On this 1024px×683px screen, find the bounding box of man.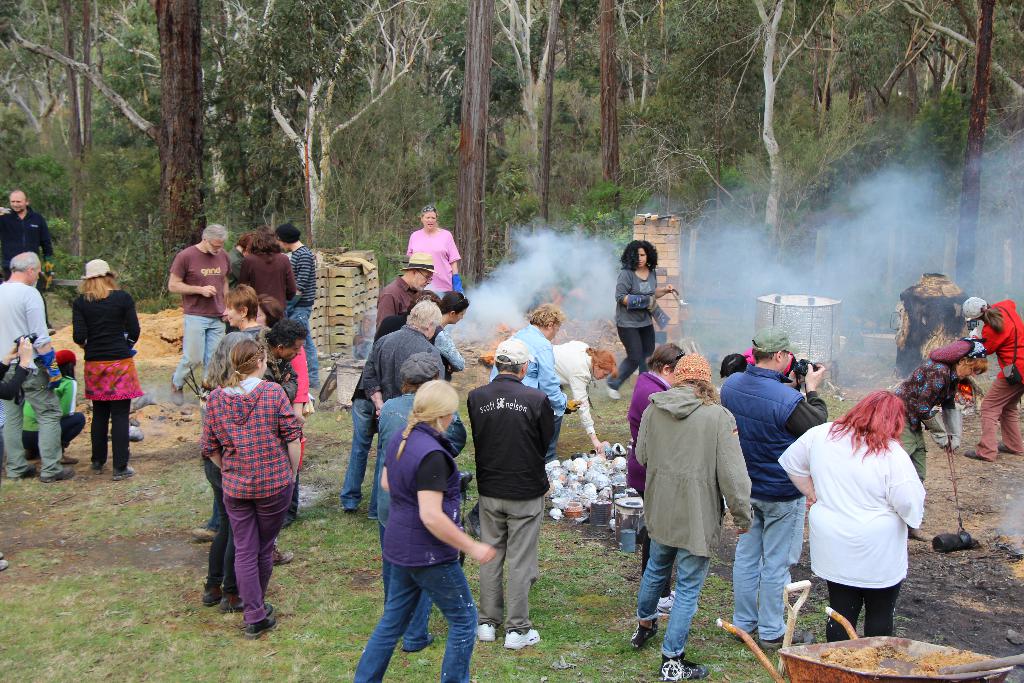
Bounding box: l=0, t=184, r=52, b=332.
